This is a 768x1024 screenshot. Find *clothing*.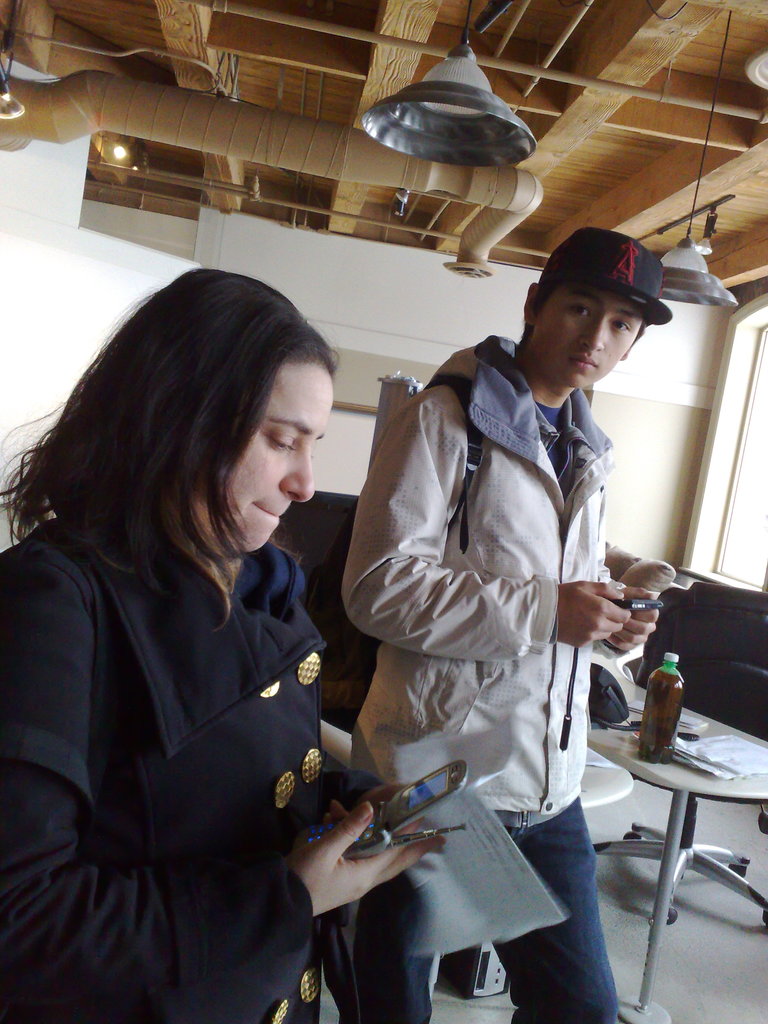
Bounding box: bbox=[343, 335, 642, 1023].
